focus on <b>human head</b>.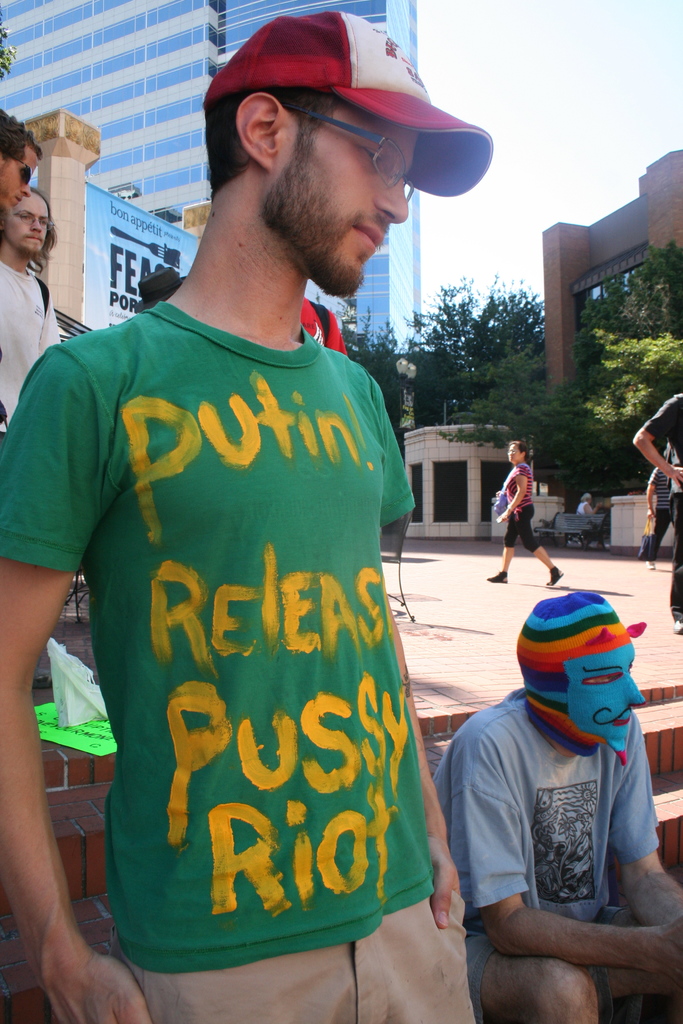
Focused at x1=202, y1=13, x2=426, y2=297.
